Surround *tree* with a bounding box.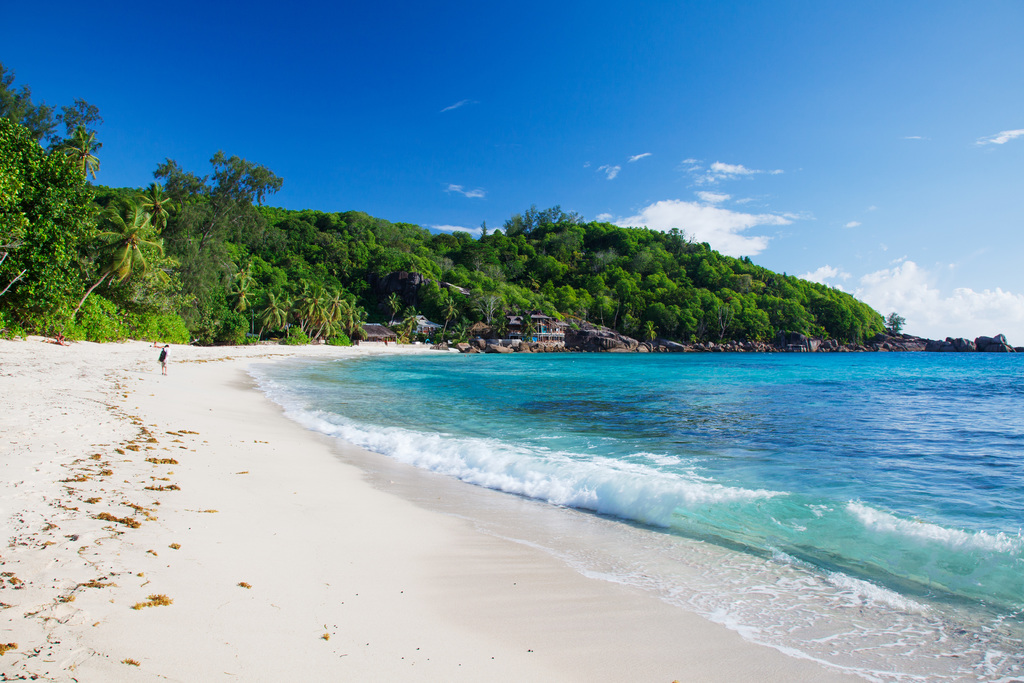
<box>611,277,641,304</box>.
